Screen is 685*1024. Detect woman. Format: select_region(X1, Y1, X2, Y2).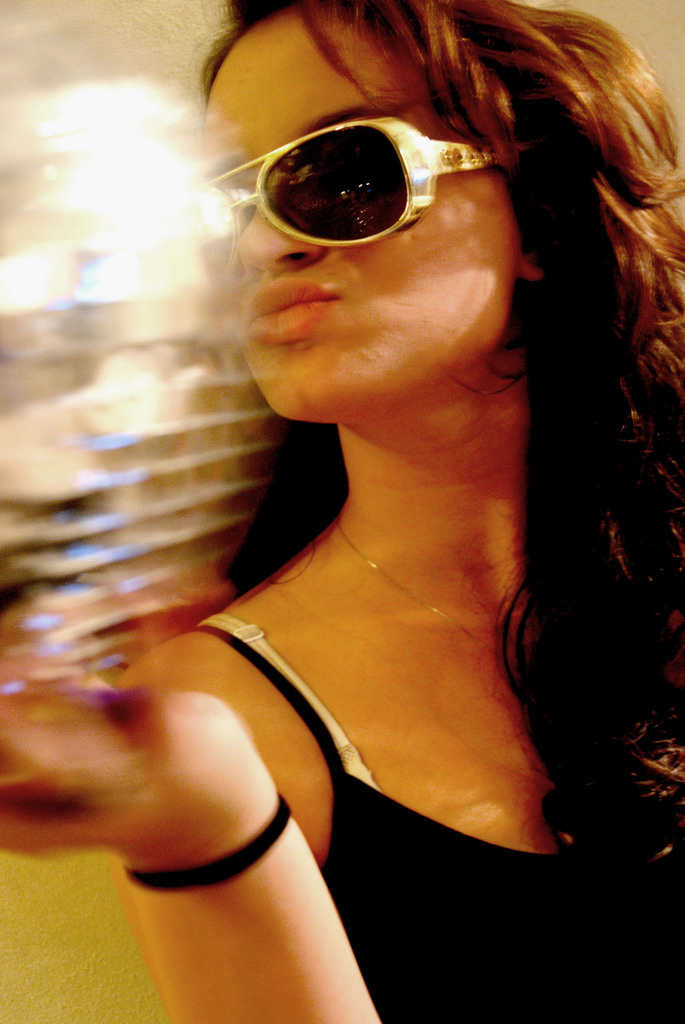
select_region(0, 0, 684, 1023).
